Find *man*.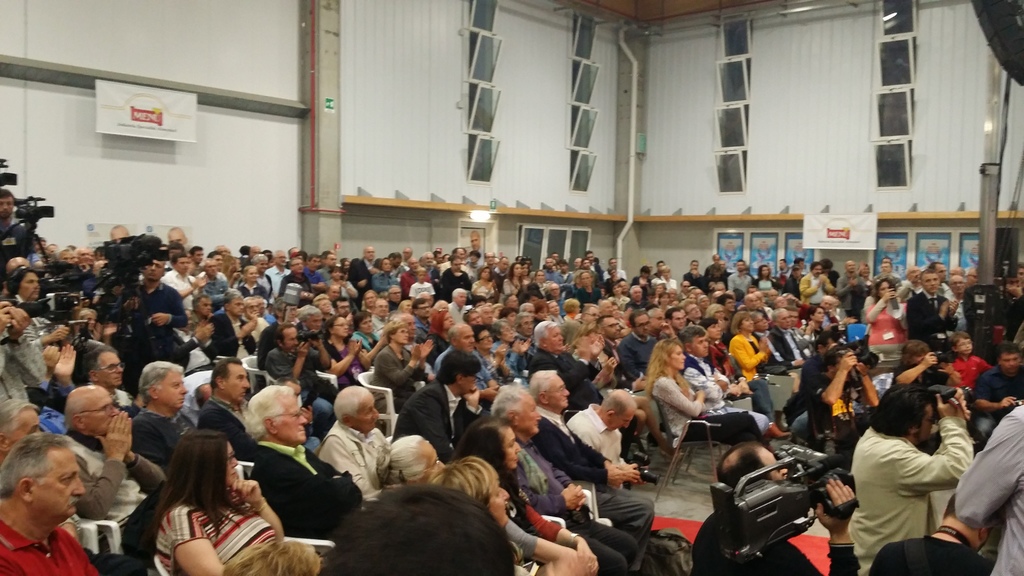
<box>832,260,868,317</box>.
